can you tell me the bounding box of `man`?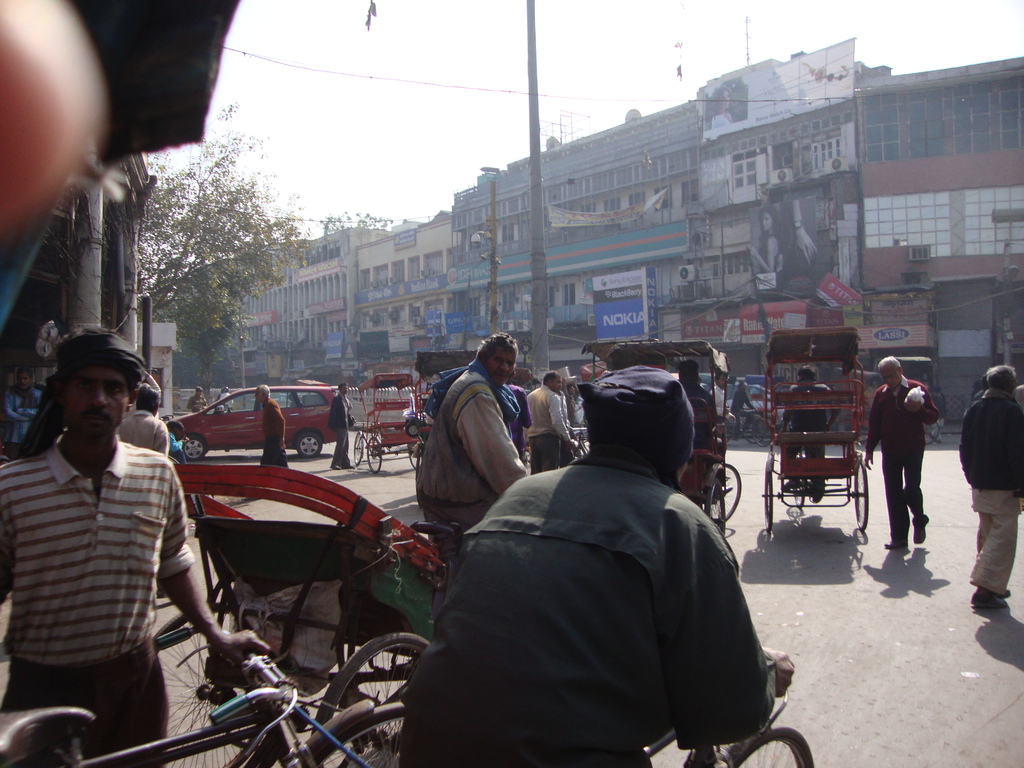
[x1=713, y1=369, x2=737, y2=421].
